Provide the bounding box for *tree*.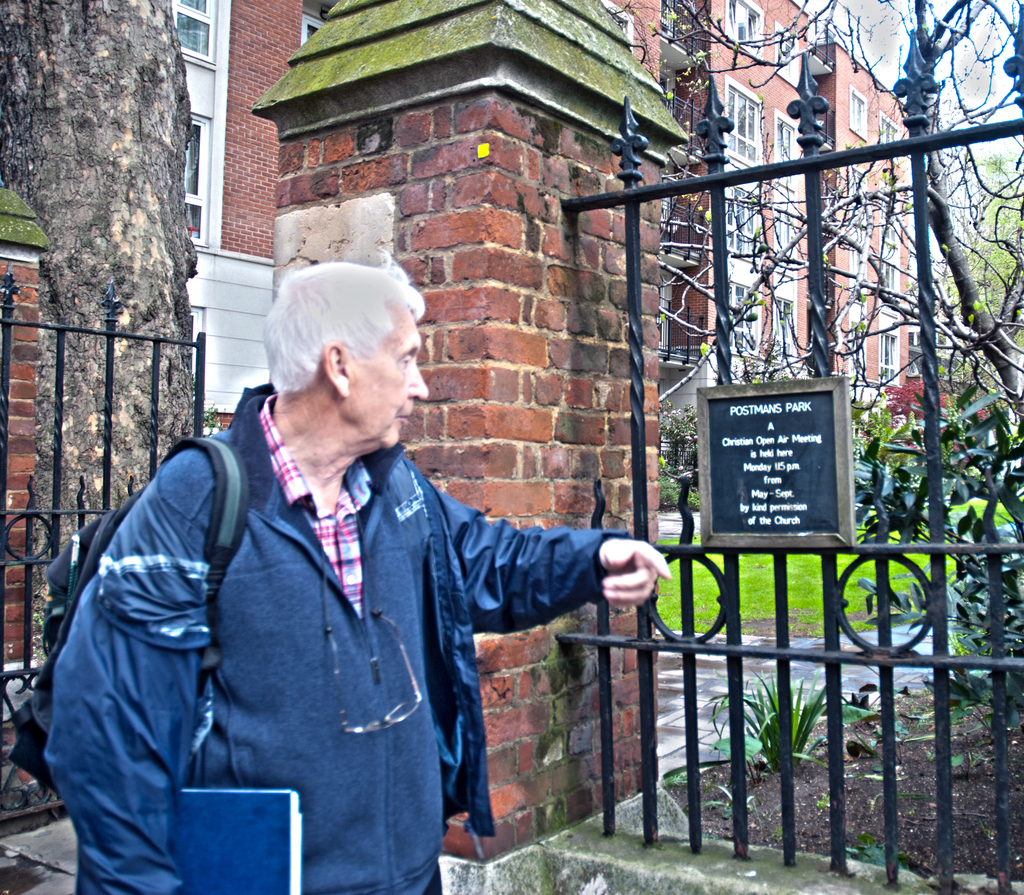
[x1=597, y1=0, x2=1023, y2=652].
